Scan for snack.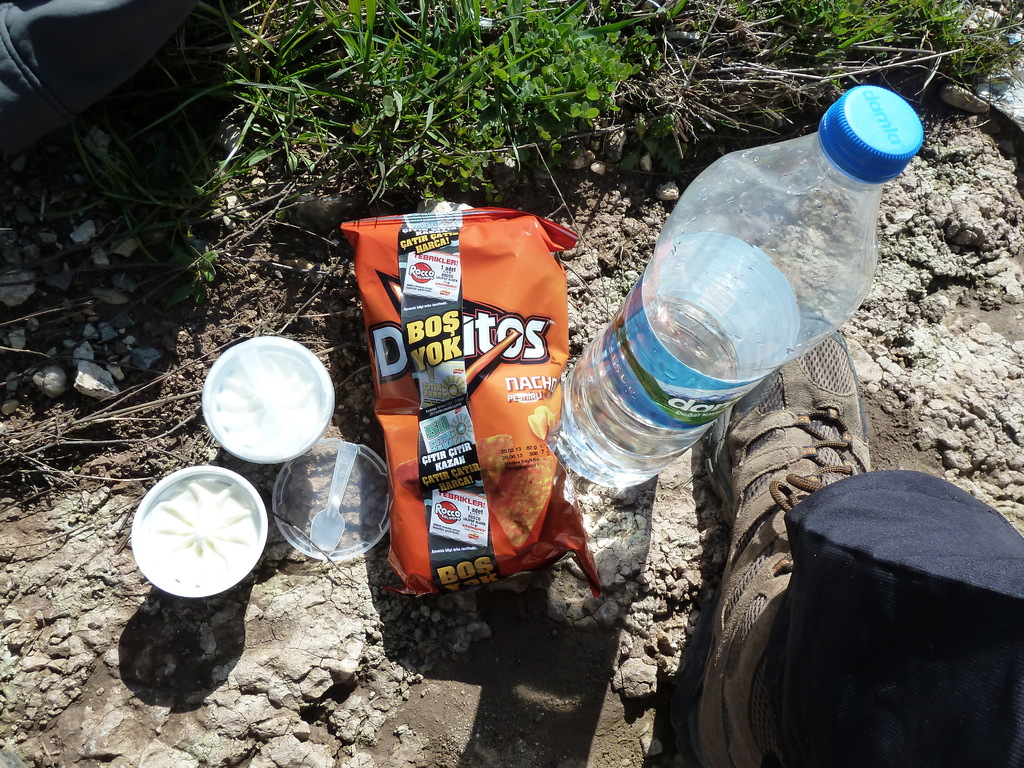
Scan result: [215,338,329,465].
